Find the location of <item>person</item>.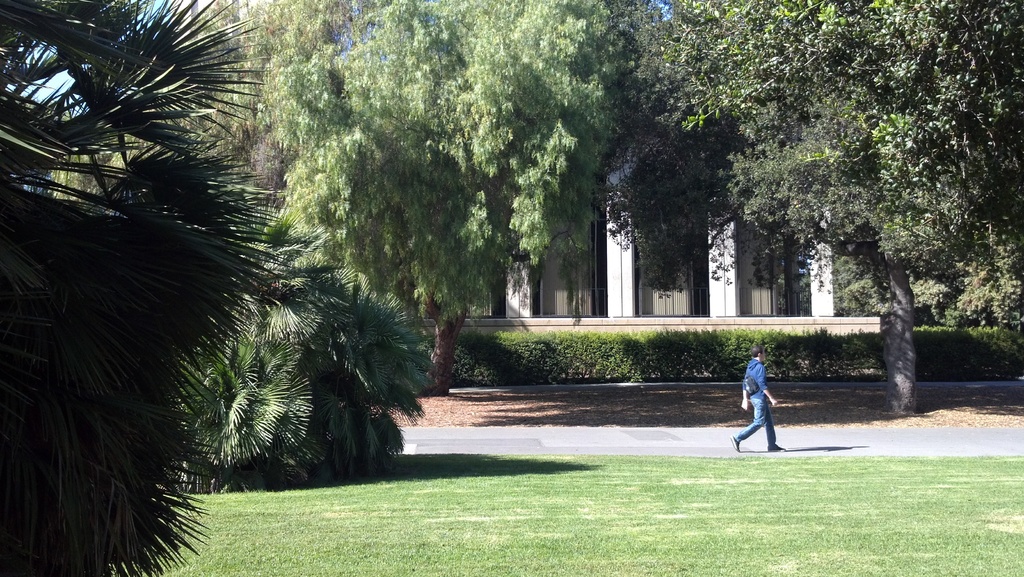
Location: Rect(740, 345, 789, 452).
